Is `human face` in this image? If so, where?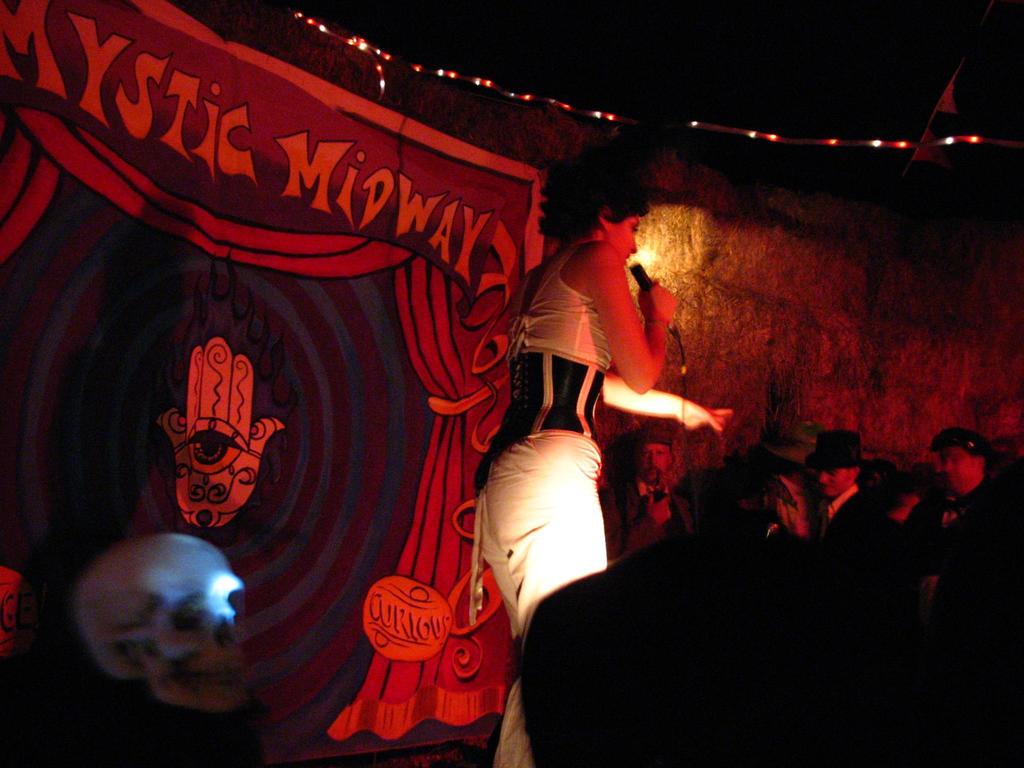
Yes, at {"left": 616, "top": 216, "right": 639, "bottom": 263}.
